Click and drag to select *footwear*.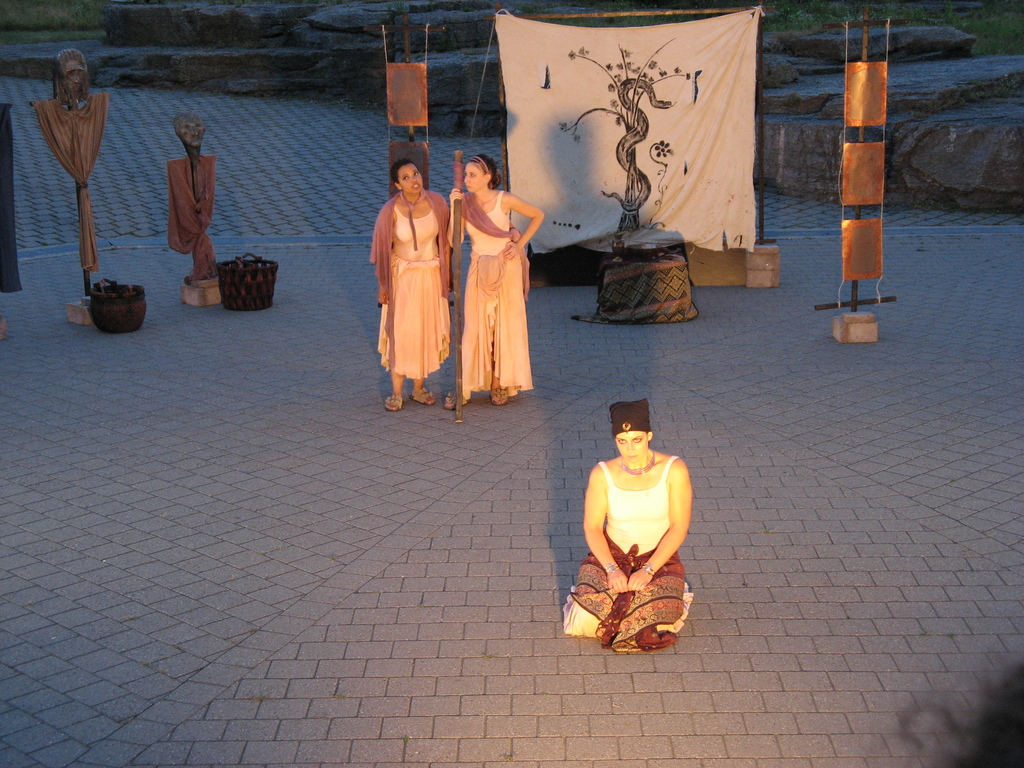
Selection: 447:381:465:406.
